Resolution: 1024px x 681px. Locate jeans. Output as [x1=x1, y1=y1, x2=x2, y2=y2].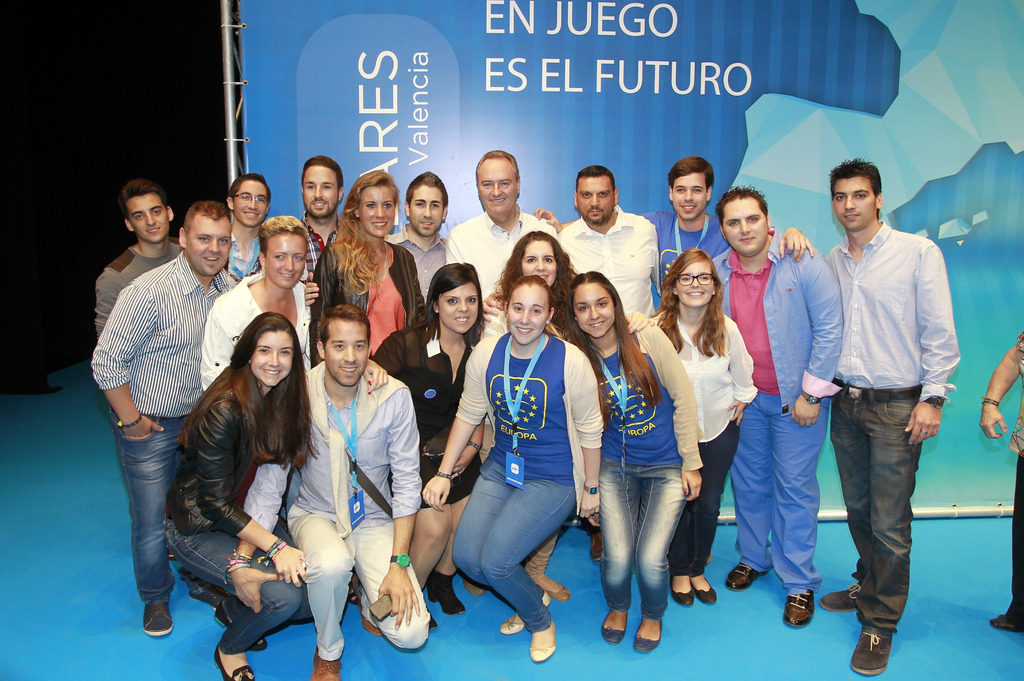
[x1=448, y1=470, x2=570, y2=631].
